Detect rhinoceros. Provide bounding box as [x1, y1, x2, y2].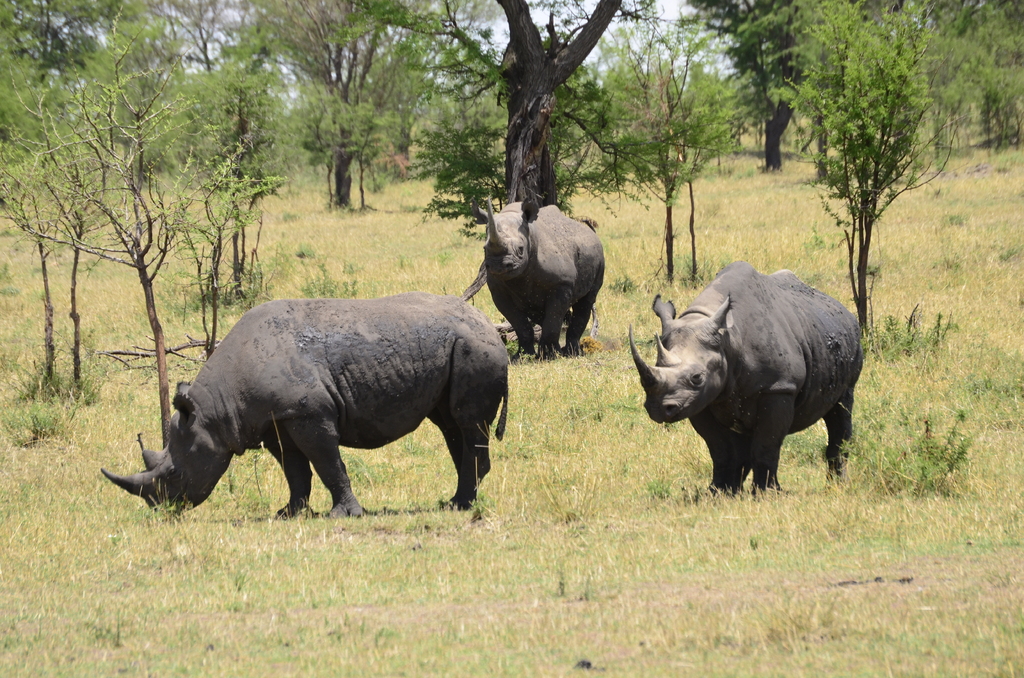
[623, 252, 865, 501].
